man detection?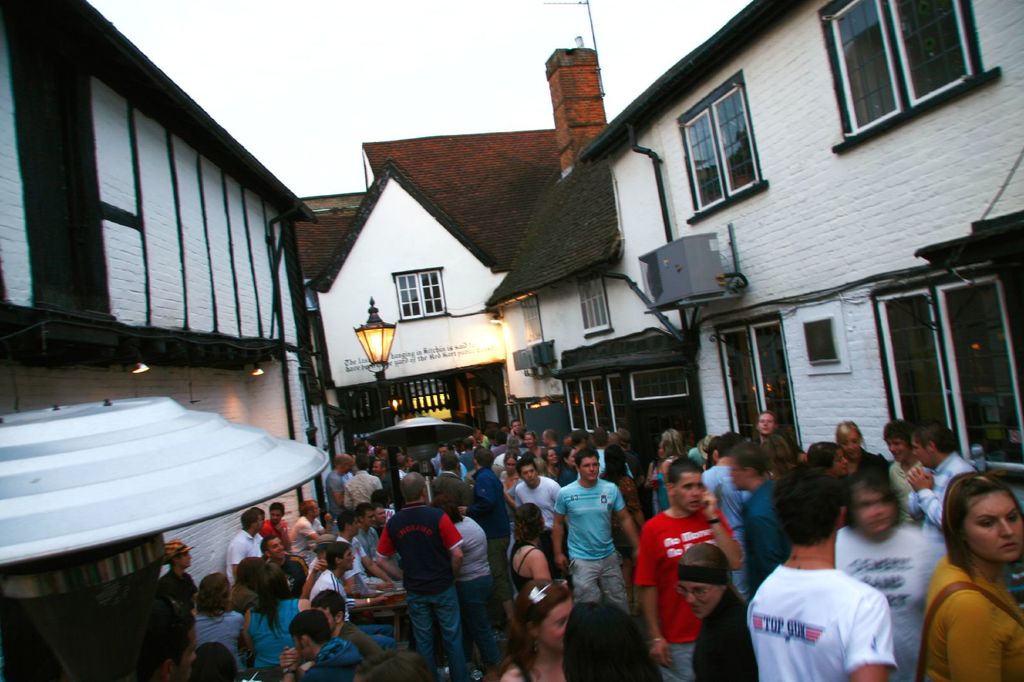
detection(111, 599, 198, 681)
